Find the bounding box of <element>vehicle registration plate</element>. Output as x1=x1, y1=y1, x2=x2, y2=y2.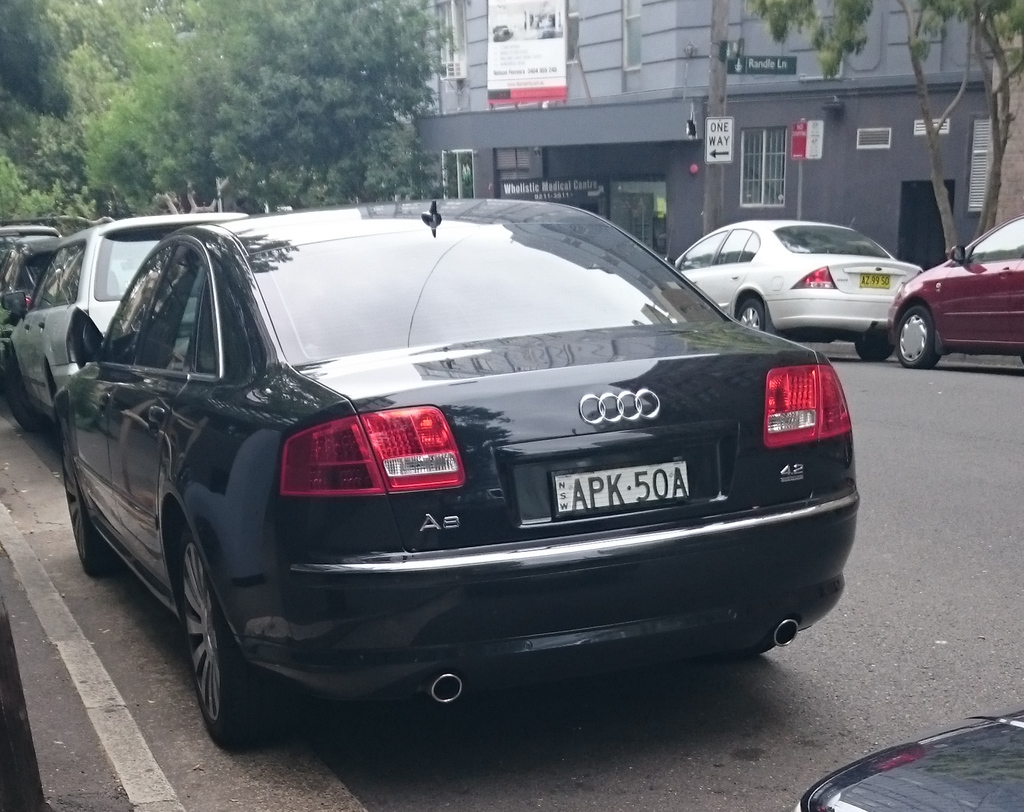
x1=548, y1=466, x2=693, y2=538.
